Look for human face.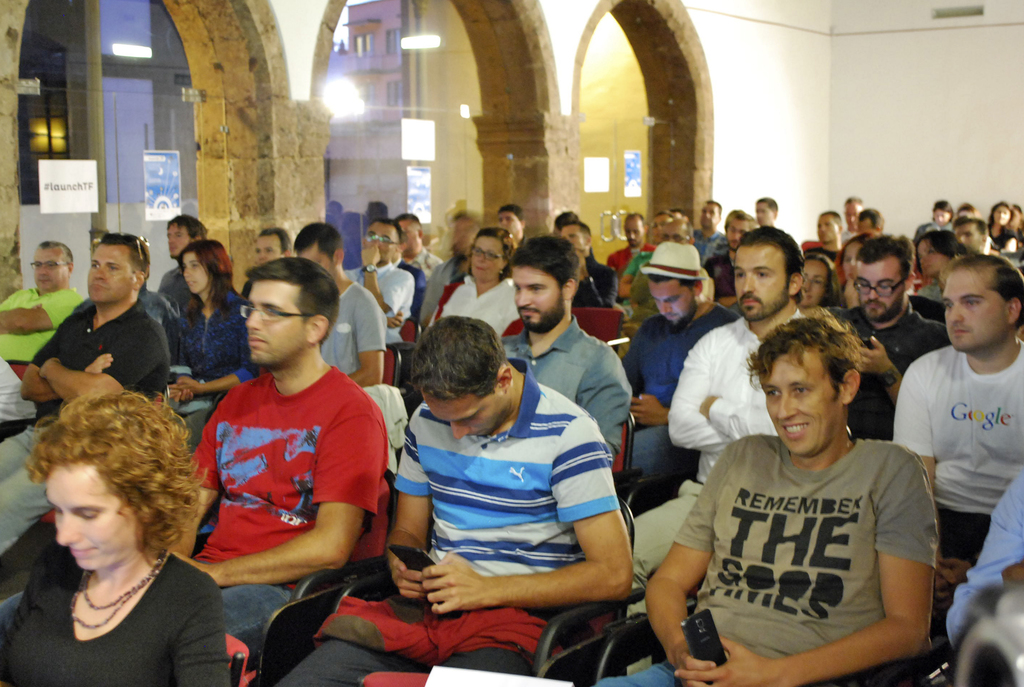
Found: [88,245,136,306].
